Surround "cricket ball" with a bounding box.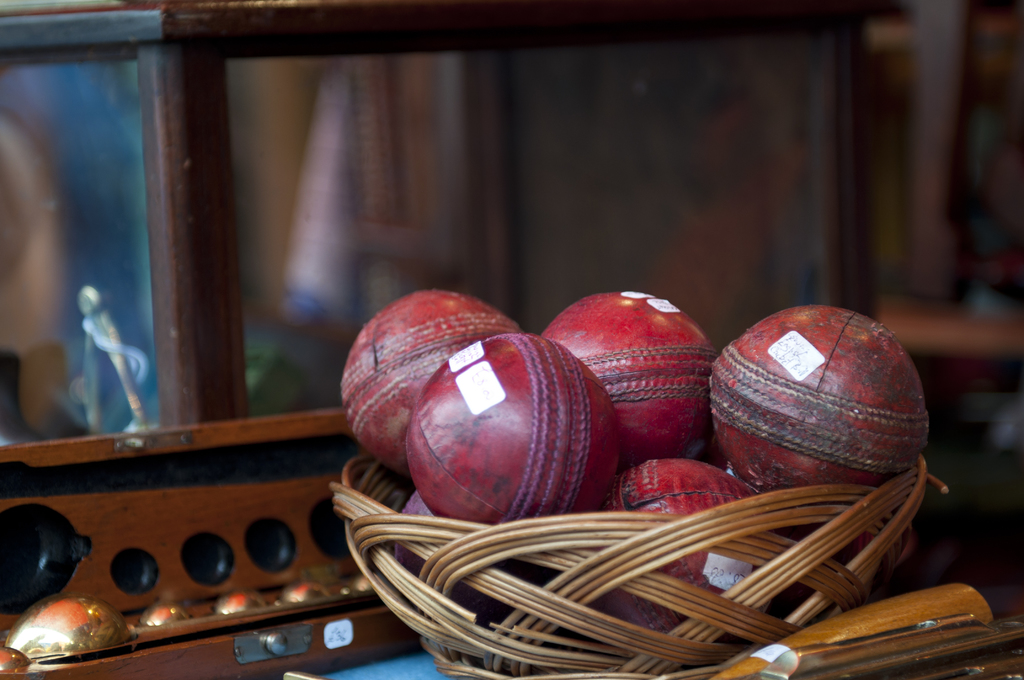
403,331,620,525.
